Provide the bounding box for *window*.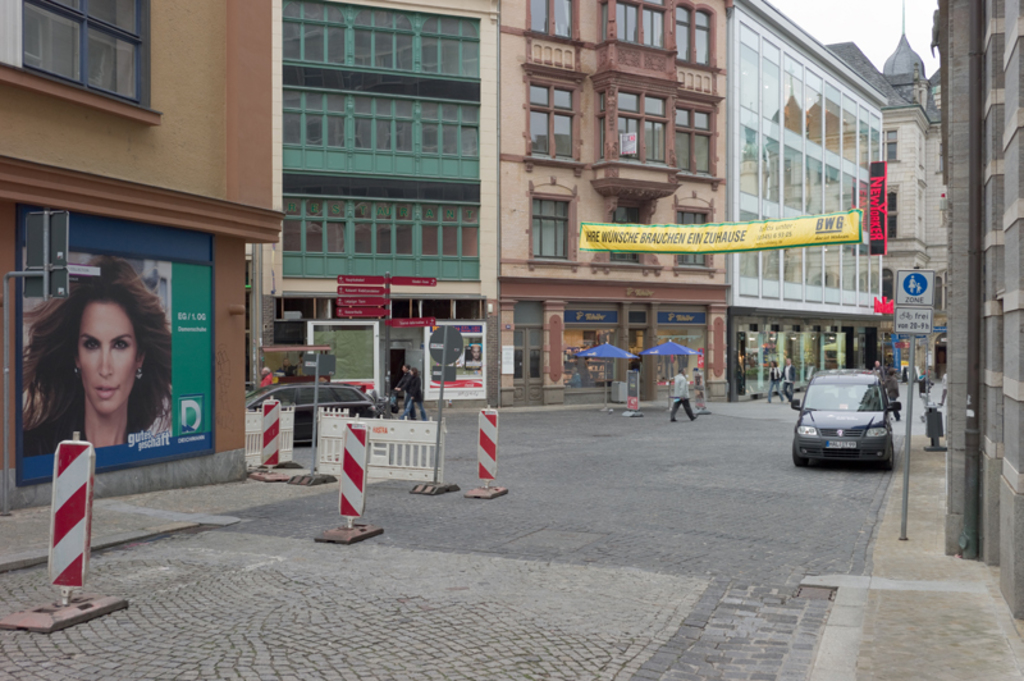
531 79 573 155.
